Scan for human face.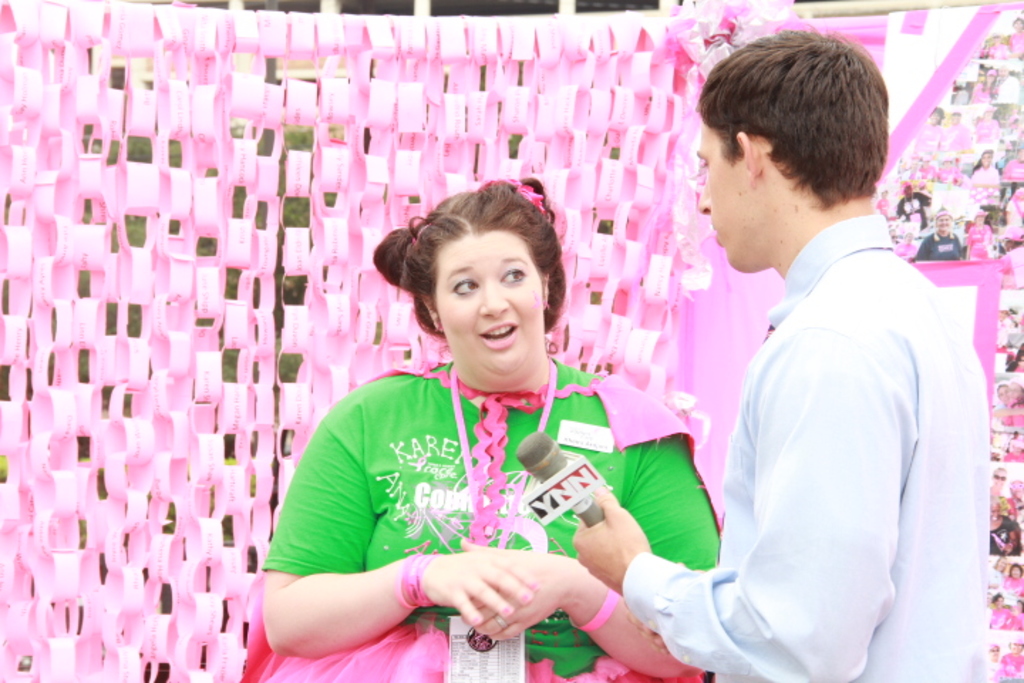
Scan result: 694,122,757,269.
